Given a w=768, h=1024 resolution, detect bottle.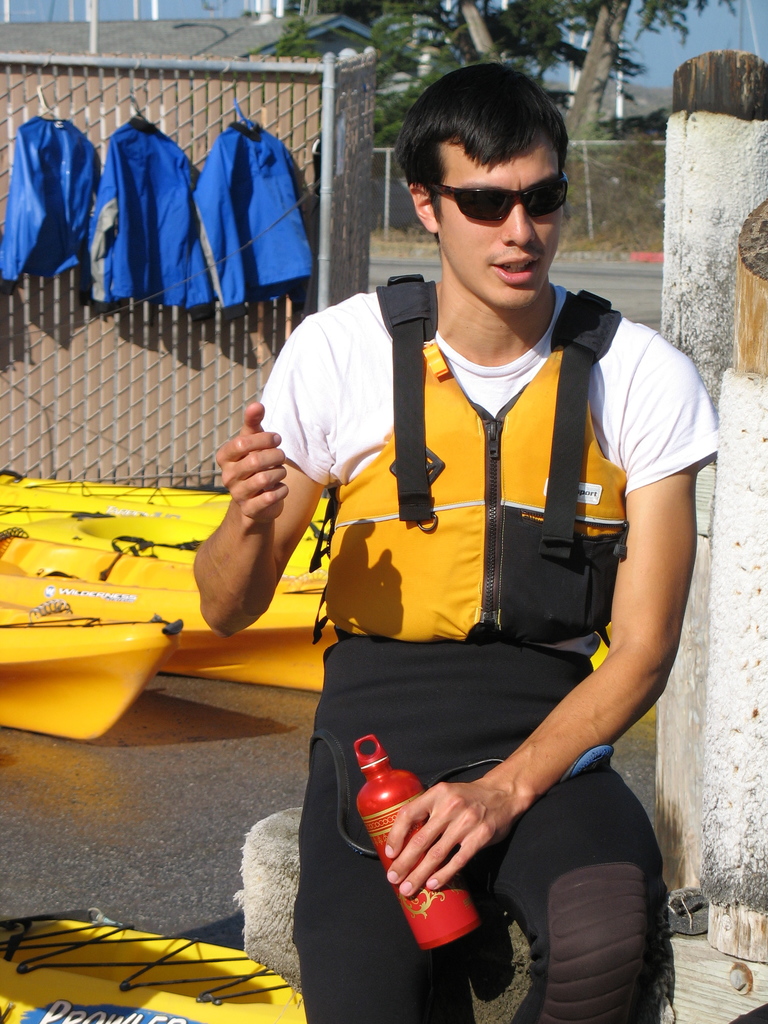
<region>352, 735, 483, 951</region>.
